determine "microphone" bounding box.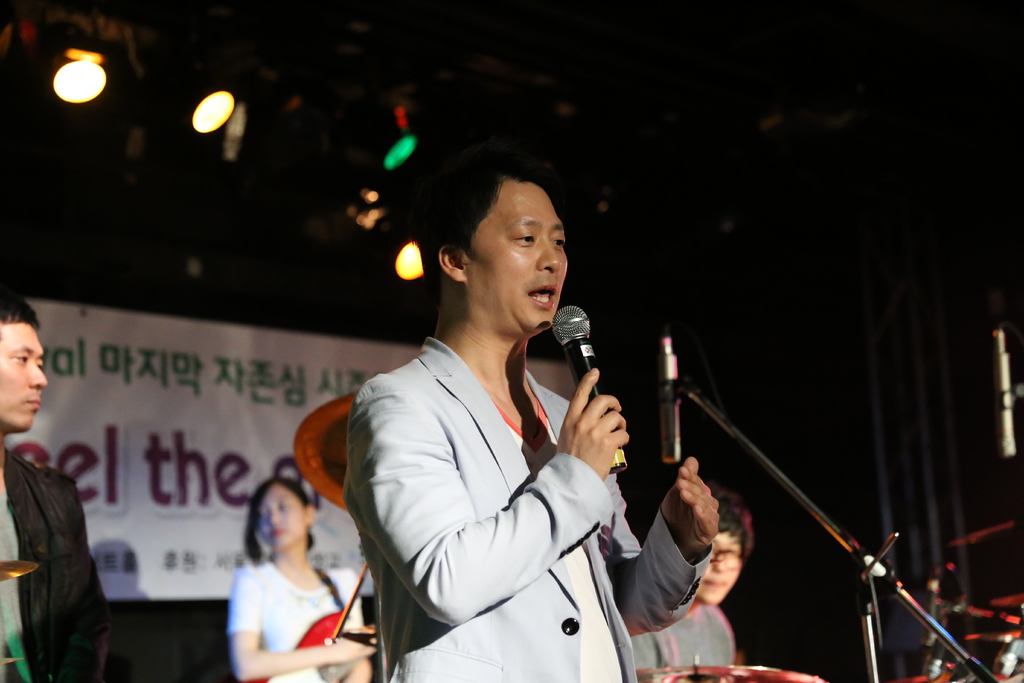
Determined: box(534, 295, 622, 444).
